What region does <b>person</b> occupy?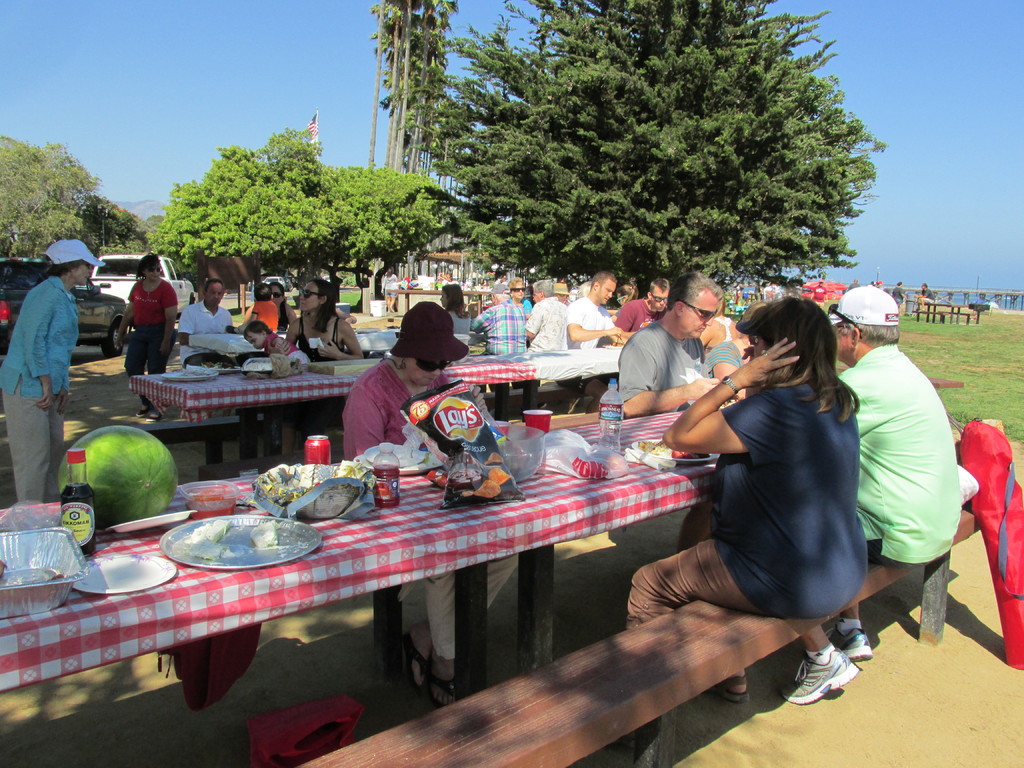
[left=918, top=283, right=936, bottom=308].
